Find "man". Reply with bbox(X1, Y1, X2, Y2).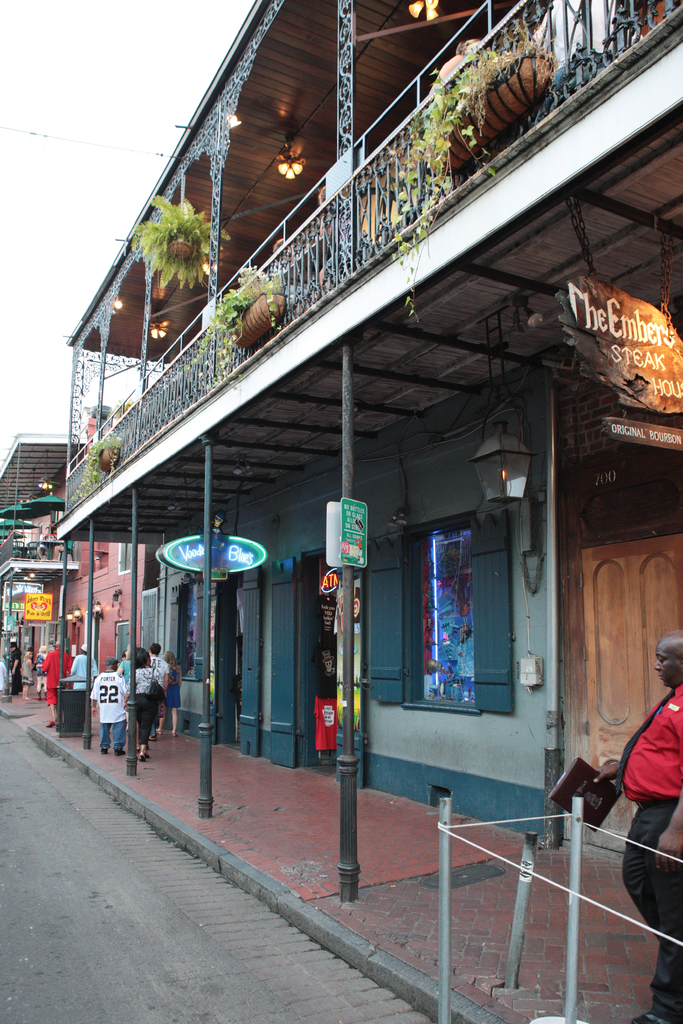
bbox(88, 656, 127, 757).
